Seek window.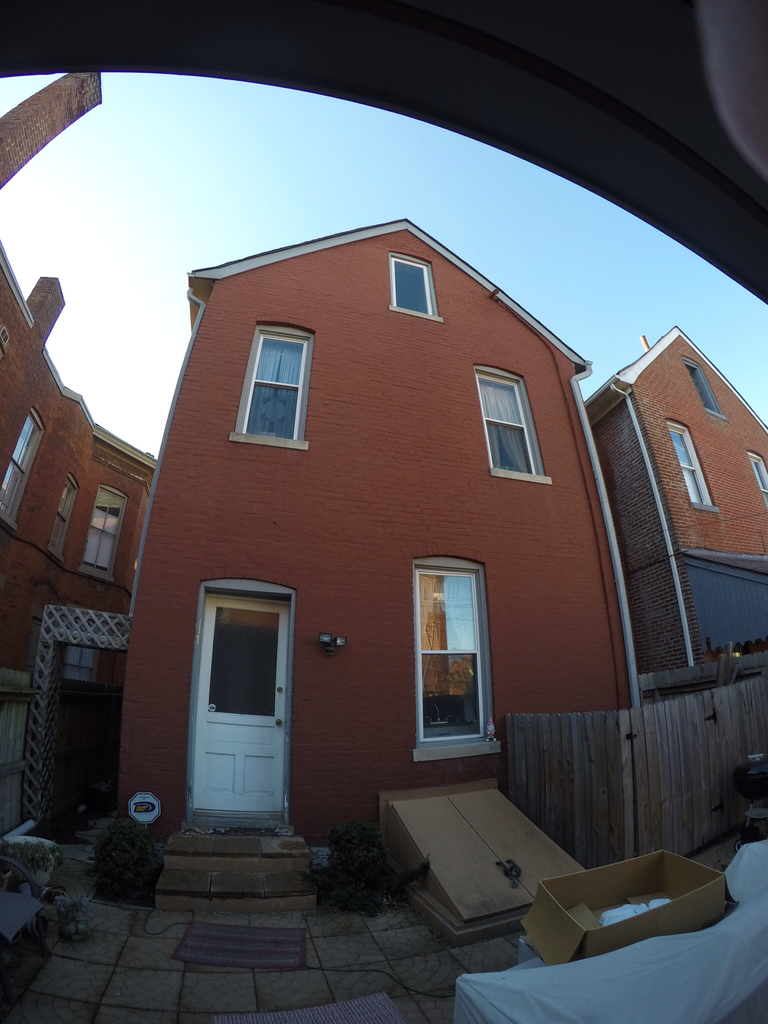
bbox=(390, 252, 441, 314).
